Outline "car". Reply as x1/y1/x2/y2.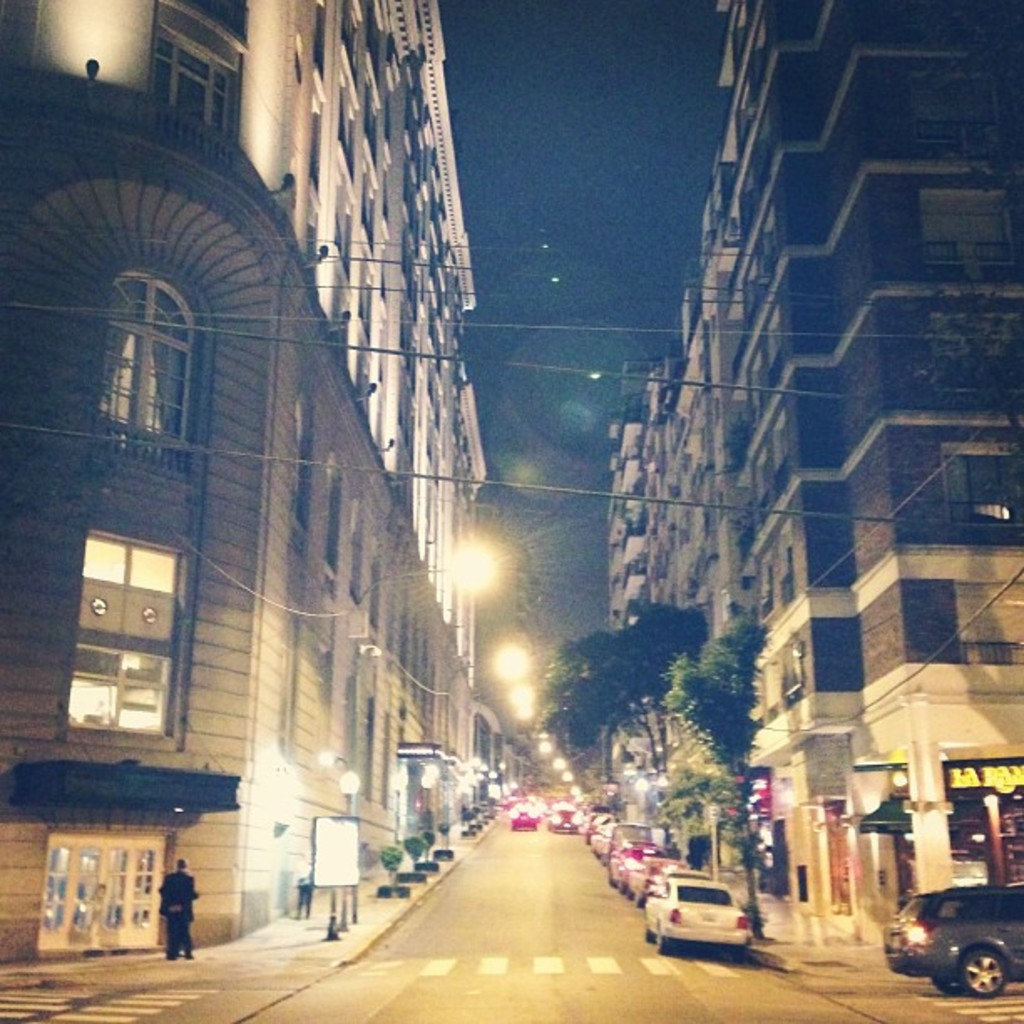
624/853/688/905.
